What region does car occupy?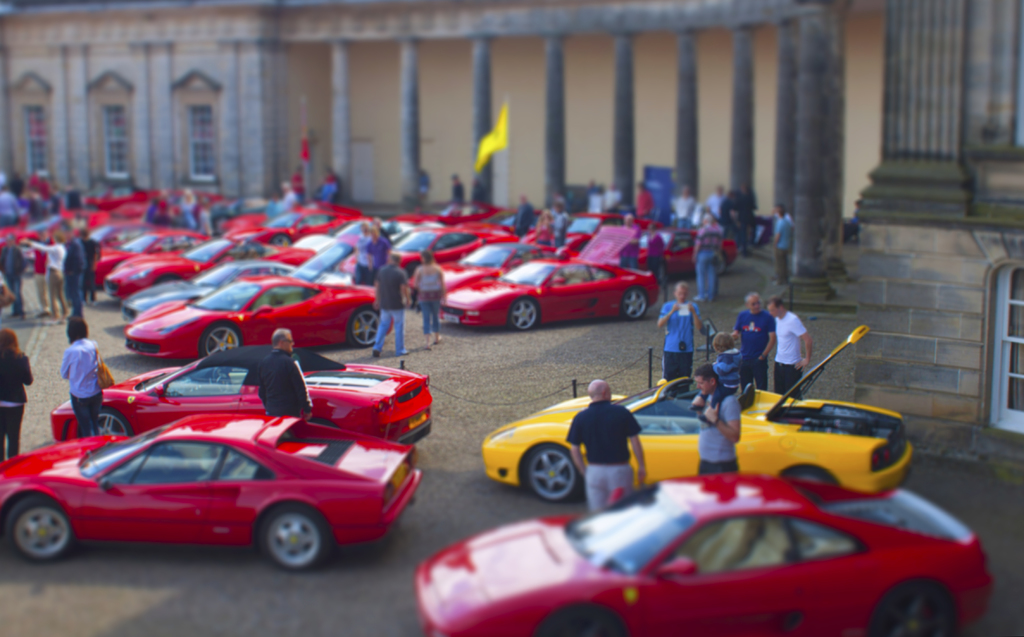
box(47, 343, 434, 446).
